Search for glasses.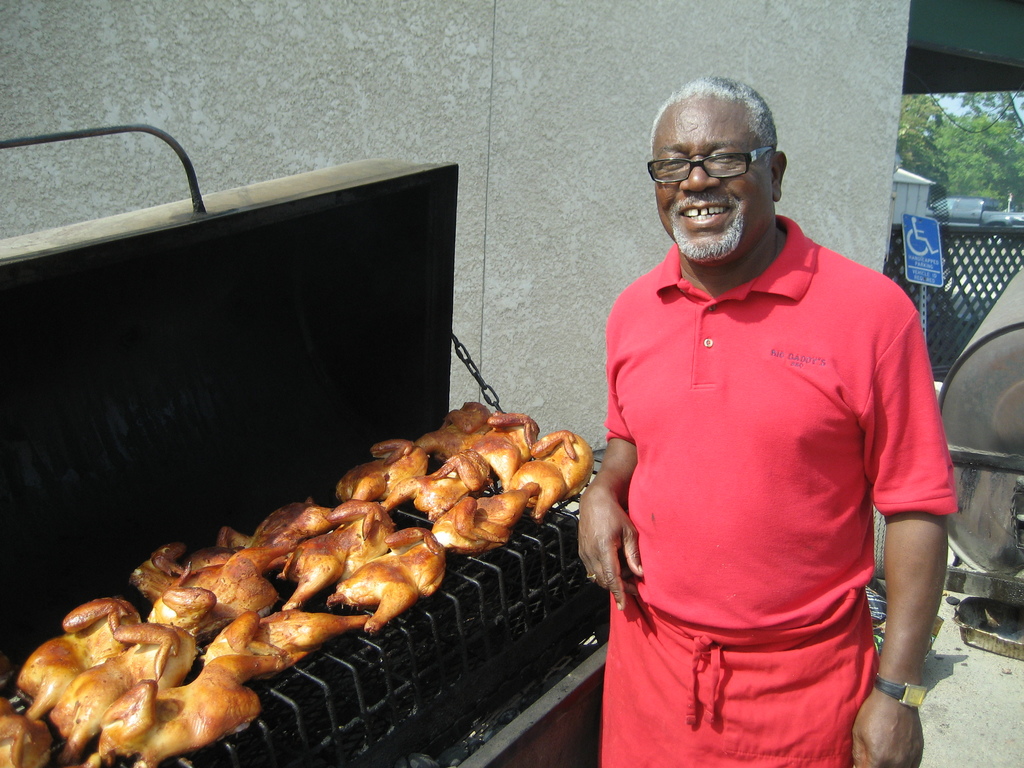
Found at (637, 137, 779, 188).
